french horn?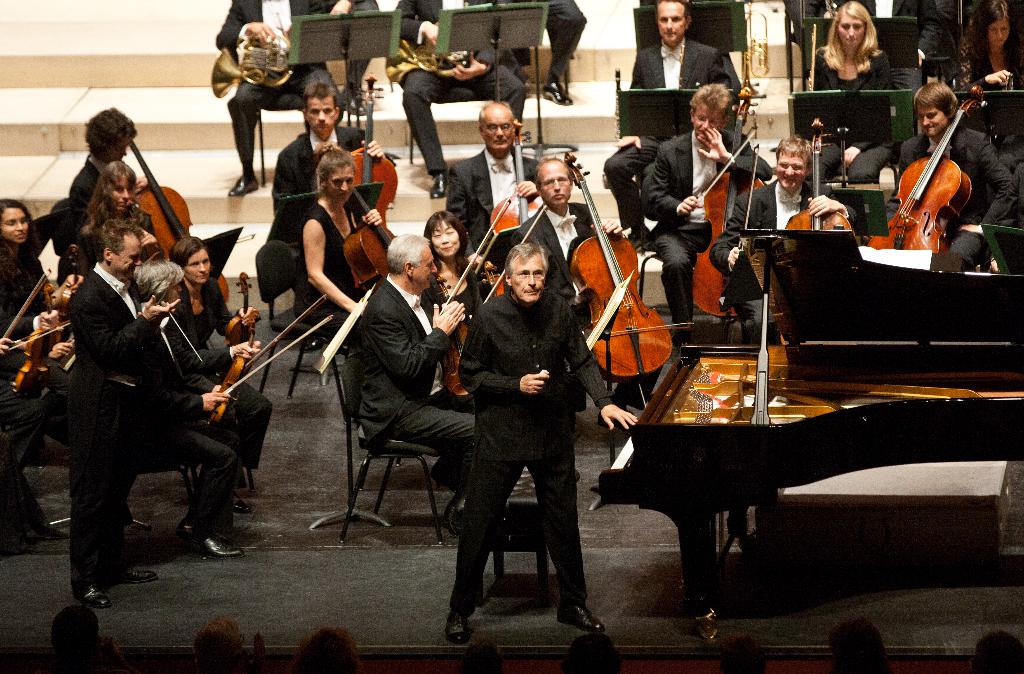
left=735, top=0, right=775, bottom=106
